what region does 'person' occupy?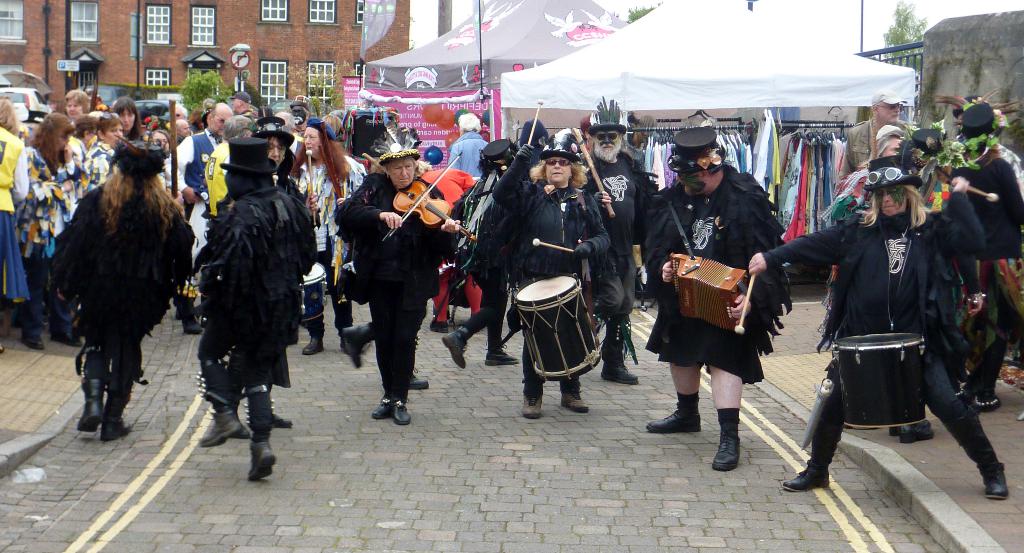
crop(191, 132, 313, 468).
